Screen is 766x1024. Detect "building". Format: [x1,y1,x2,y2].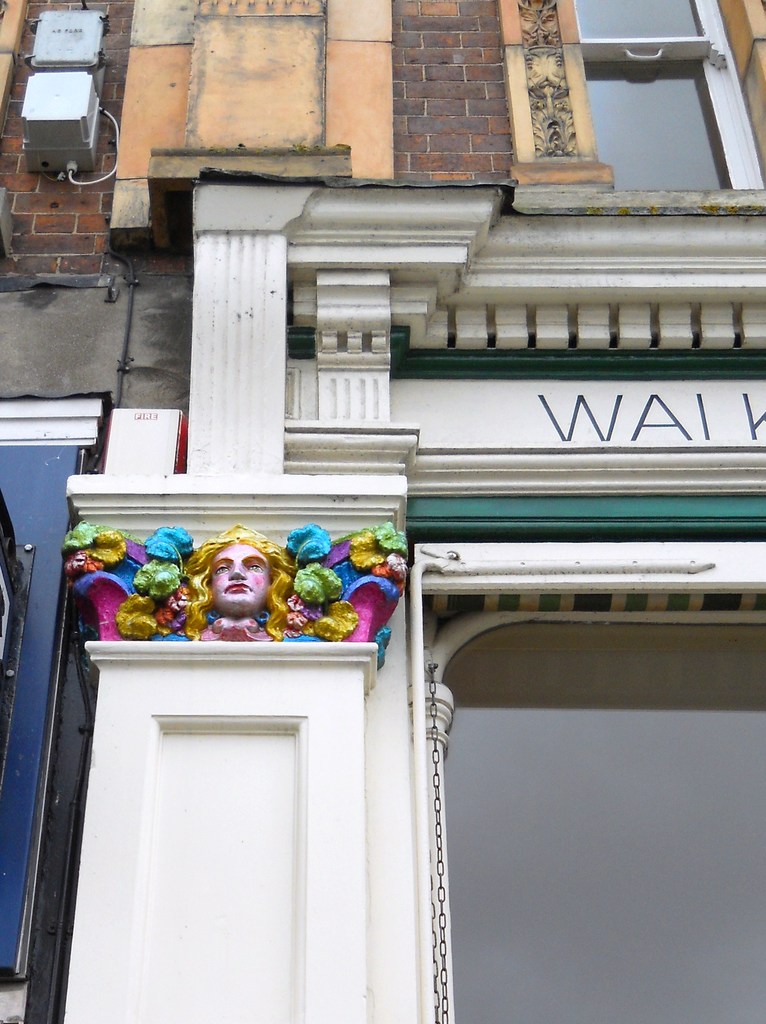
[0,0,765,1023].
